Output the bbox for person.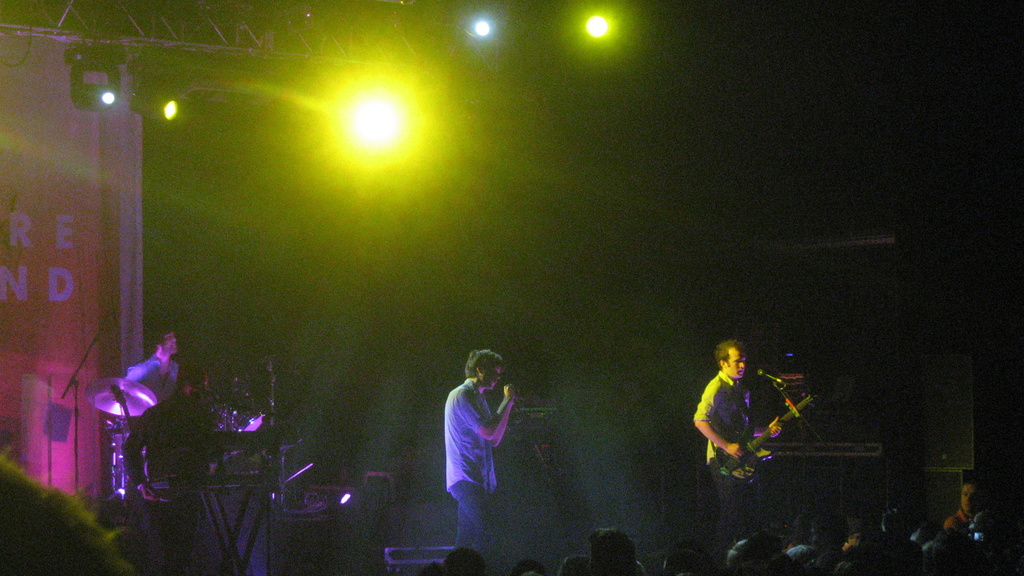
BBox(444, 351, 518, 575).
